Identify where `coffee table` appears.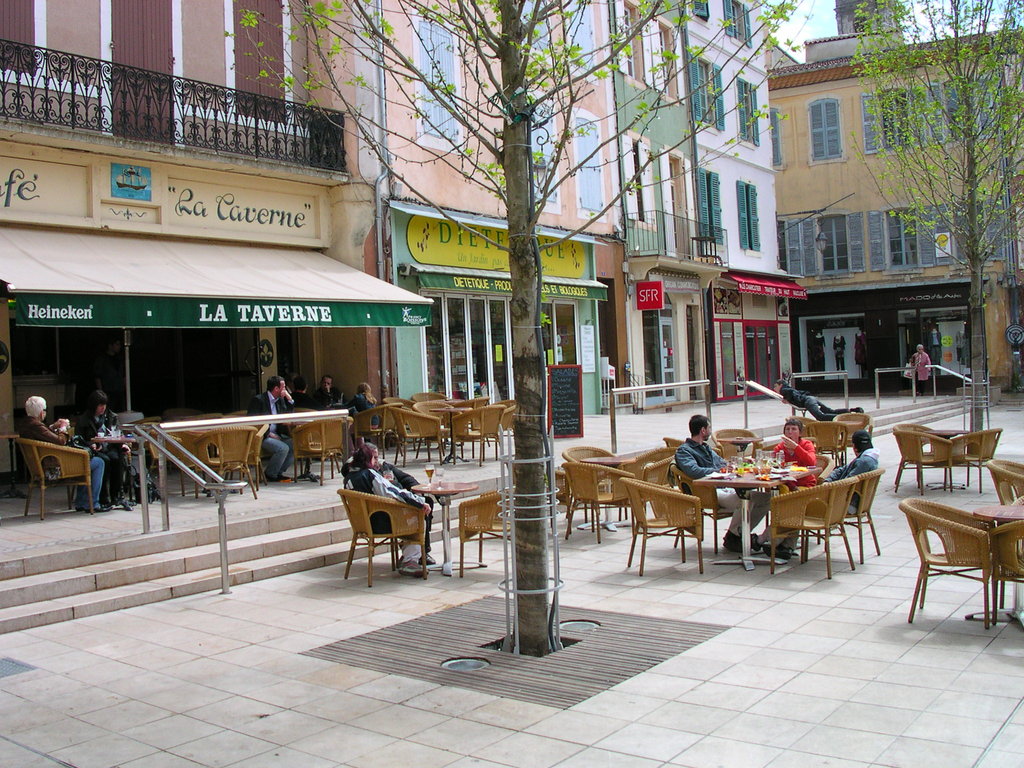
Appears at [x1=923, y1=430, x2=965, y2=504].
